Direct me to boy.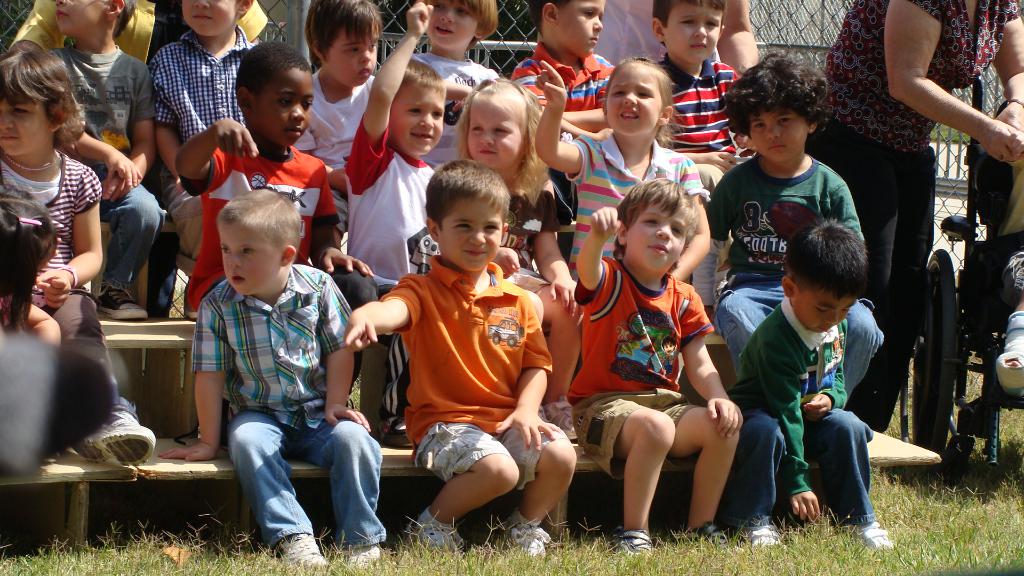
Direction: bbox=[169, 161, 368, 547].
